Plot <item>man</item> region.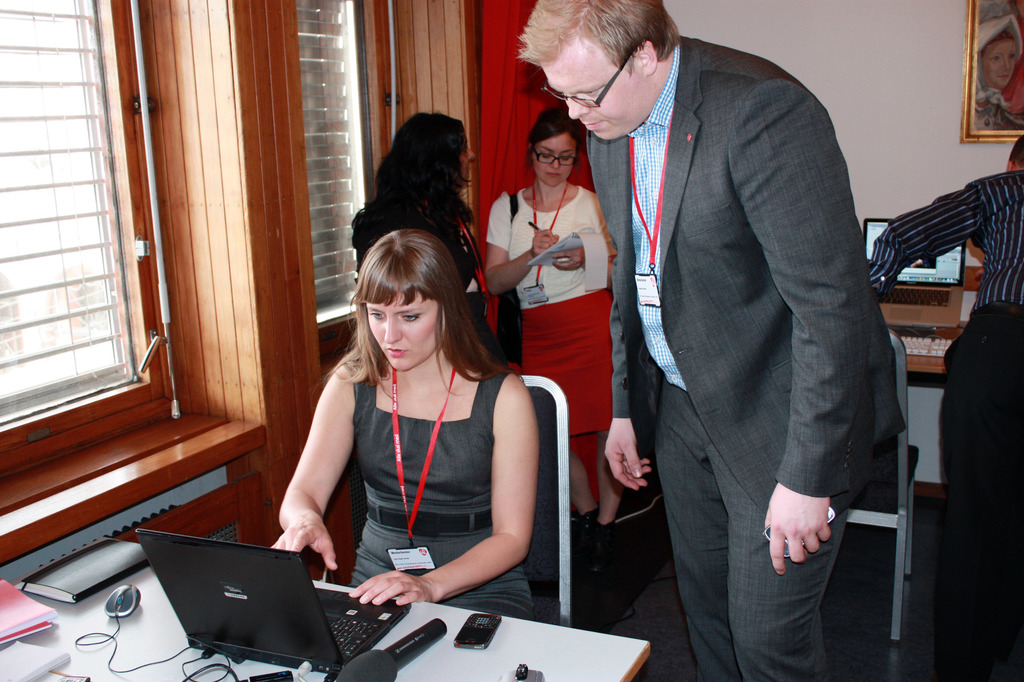
Plotted at (516, 0, 881, 681).
